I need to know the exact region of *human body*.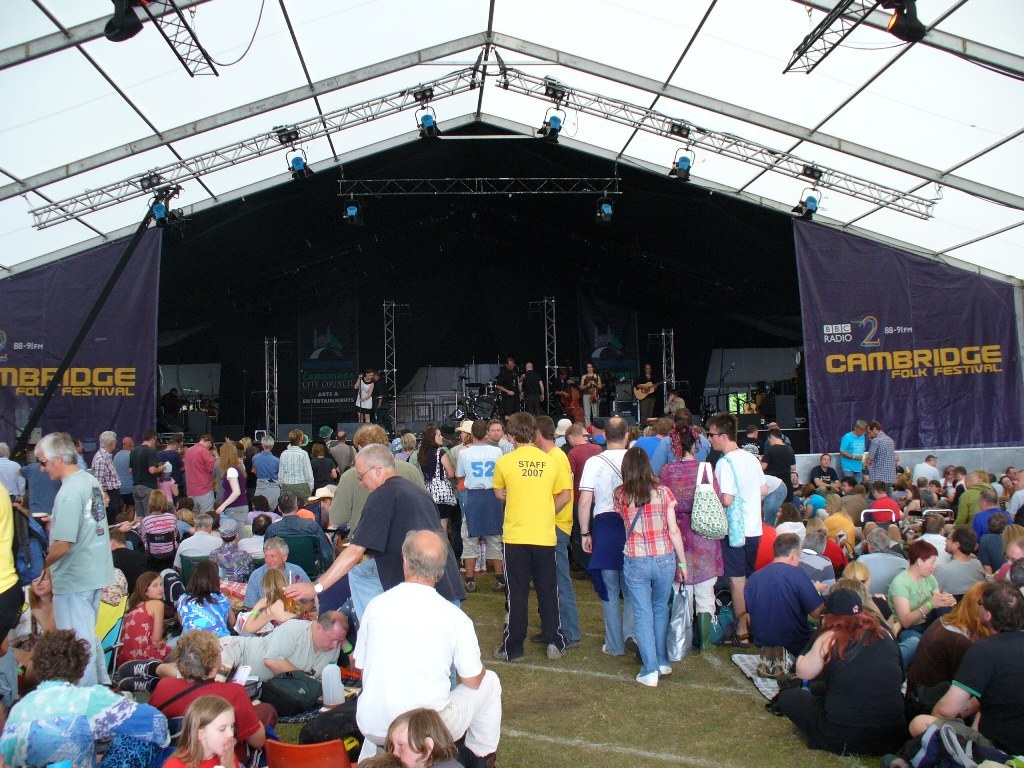
Region: crop(109, 579, 179, 687).
